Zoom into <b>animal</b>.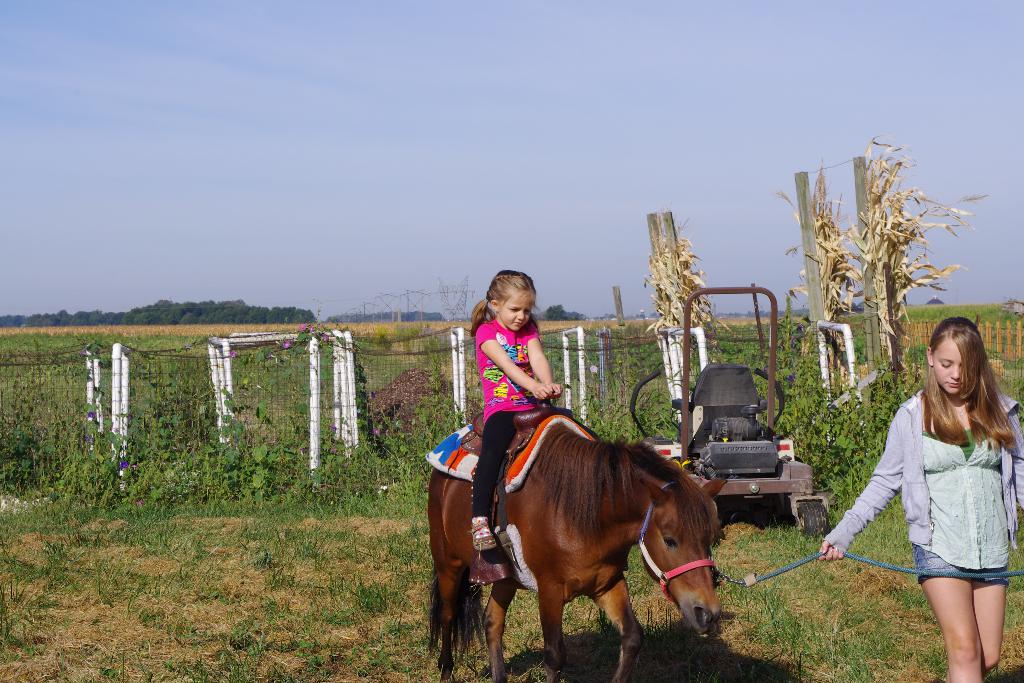
Zoom target: pyautogui.locateOnScreen(426, 415, 731, 682).
